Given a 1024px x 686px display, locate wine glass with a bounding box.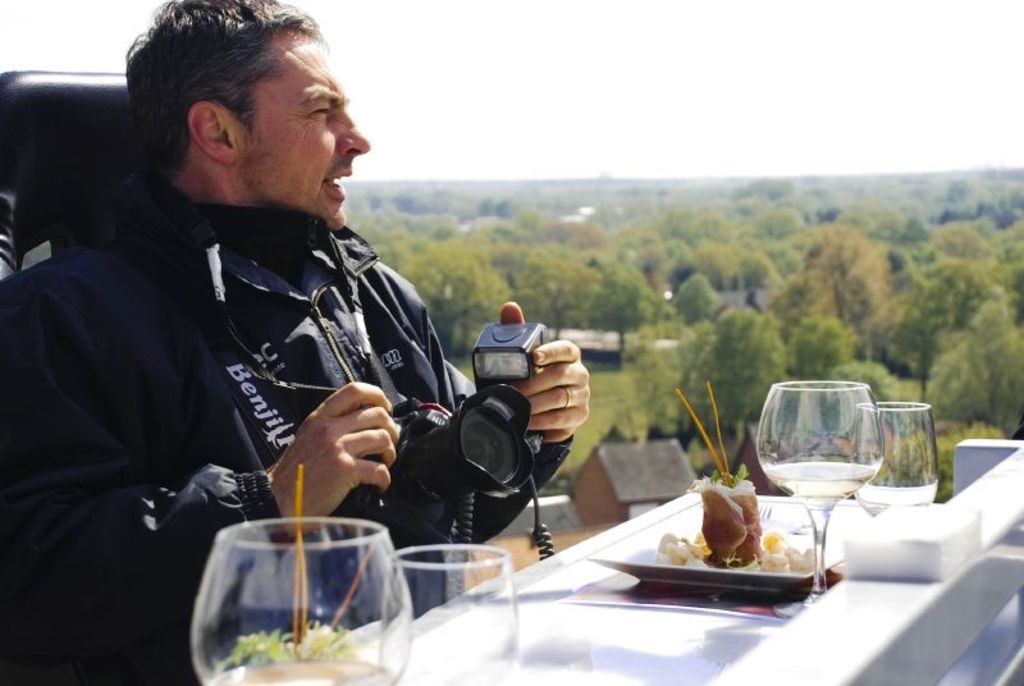
Located: (left=191, top=518, right=415, bottom=685).
